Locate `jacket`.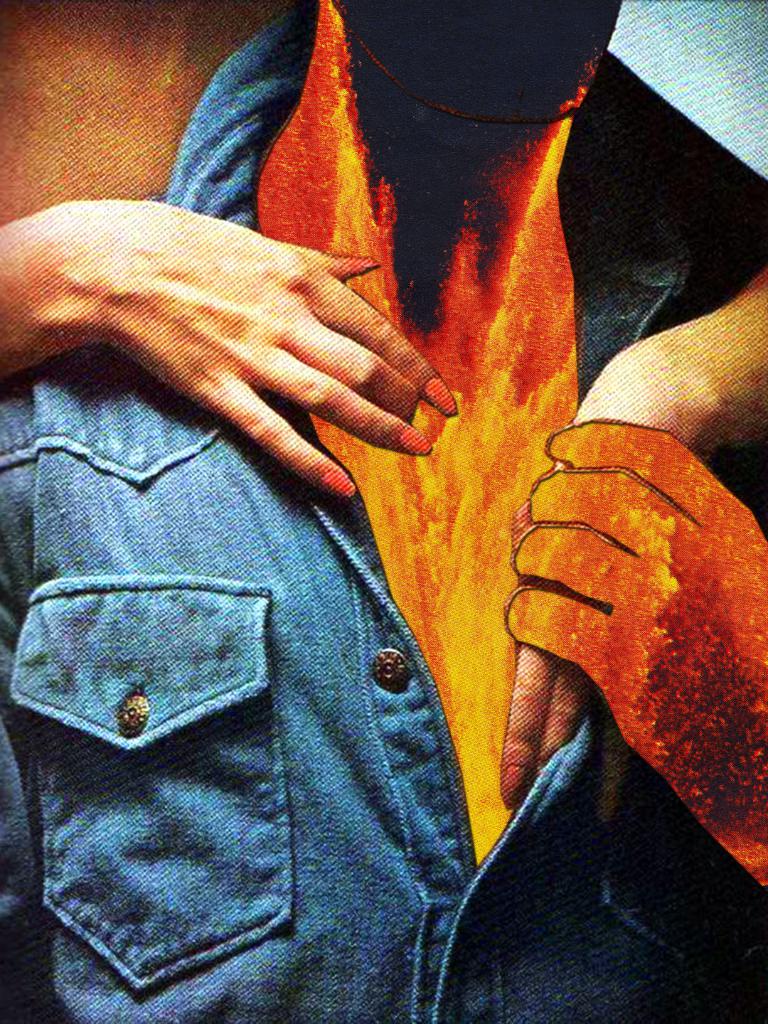
Bounding box: [left=0, top=154, right=757, bottom=1023].
